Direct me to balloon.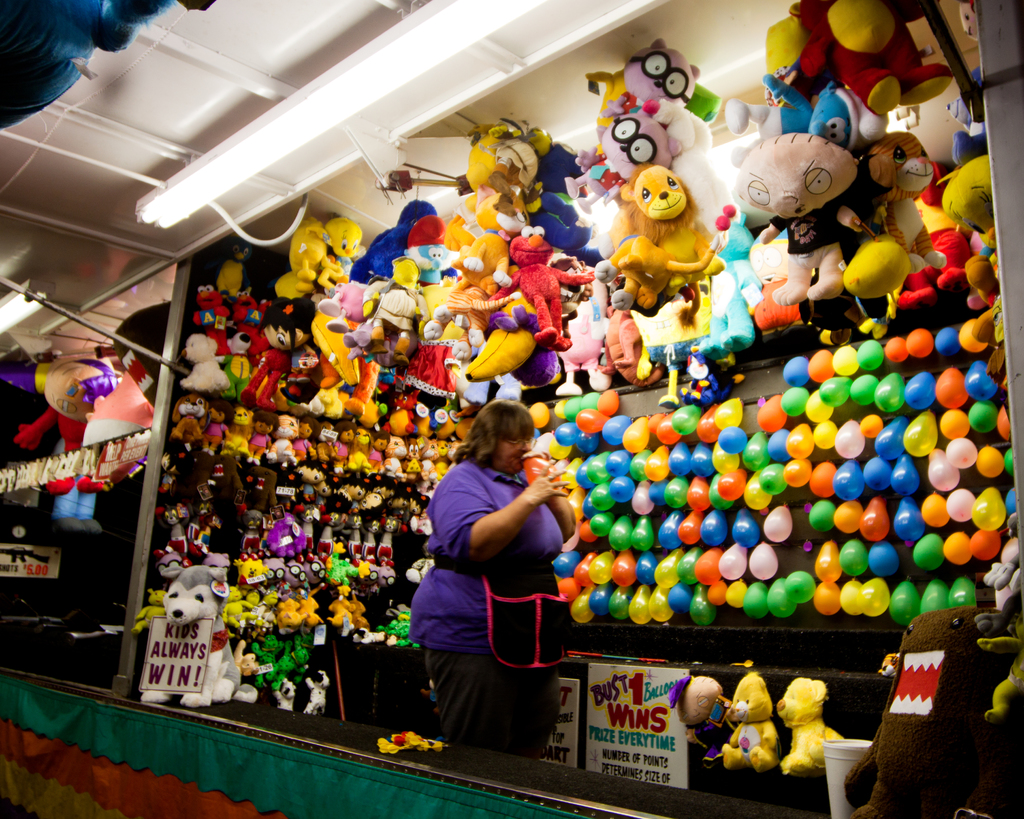
Direction: 534, 432, 558, 451.
